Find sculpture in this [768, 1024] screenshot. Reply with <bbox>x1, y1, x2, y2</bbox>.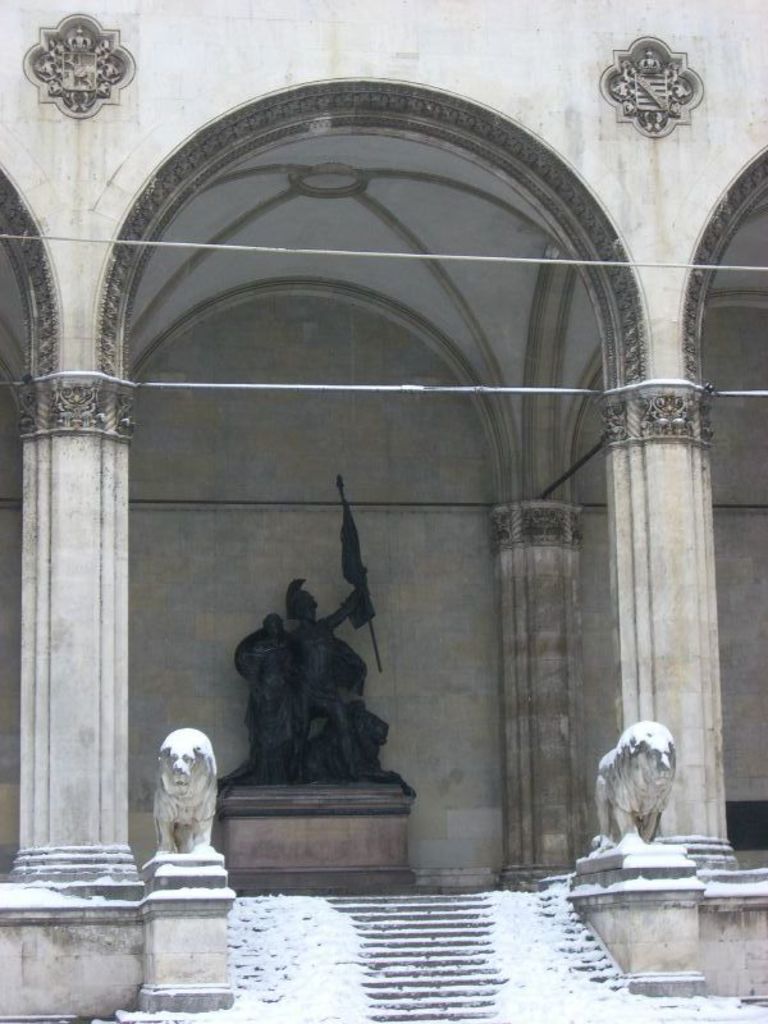
<bbox>221, 481, 415, 797</bbox>.
